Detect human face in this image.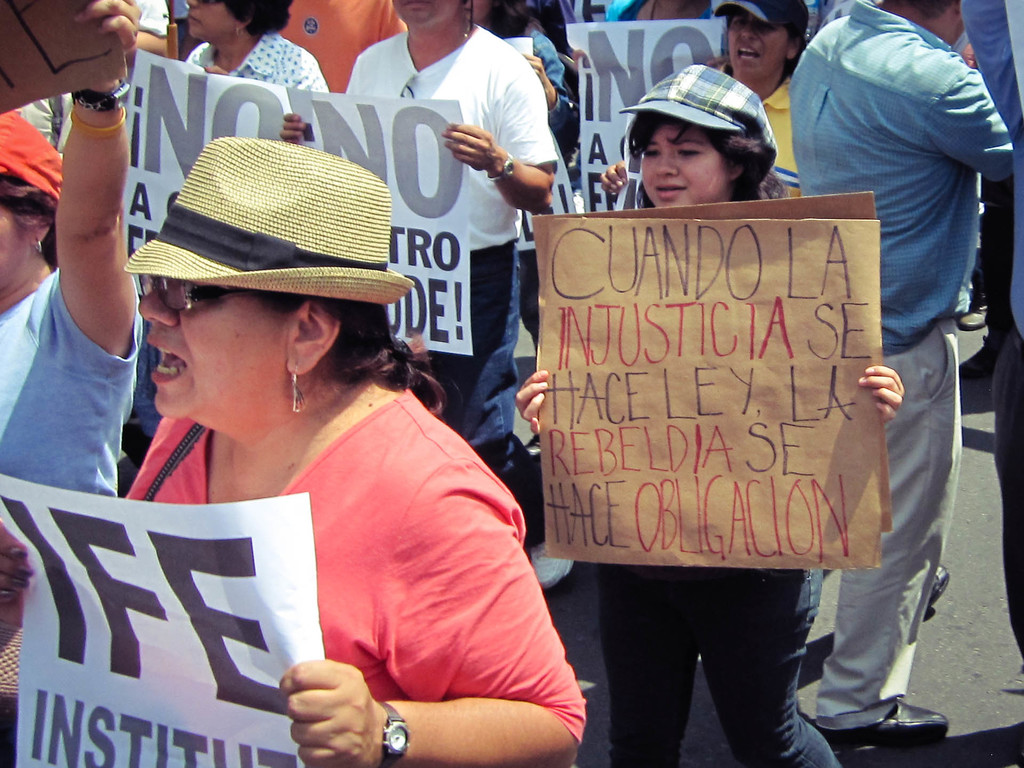
Detection: [186, 0, 246, 42].
